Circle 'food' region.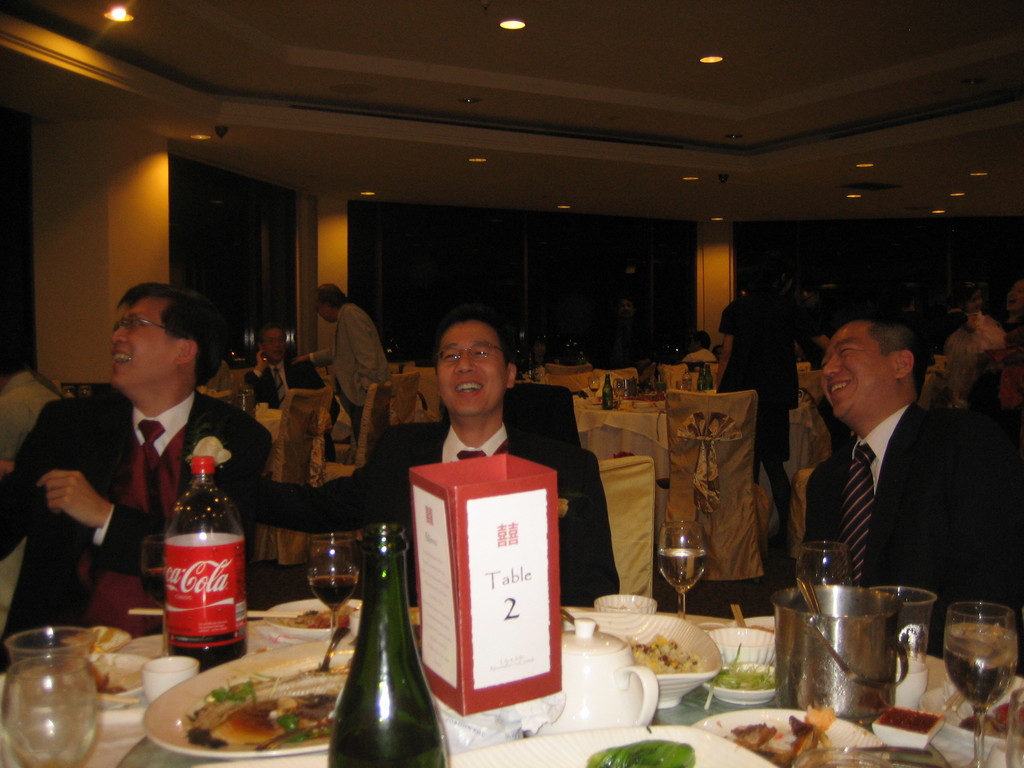
Region: rect(166, 646, 333, 761).
